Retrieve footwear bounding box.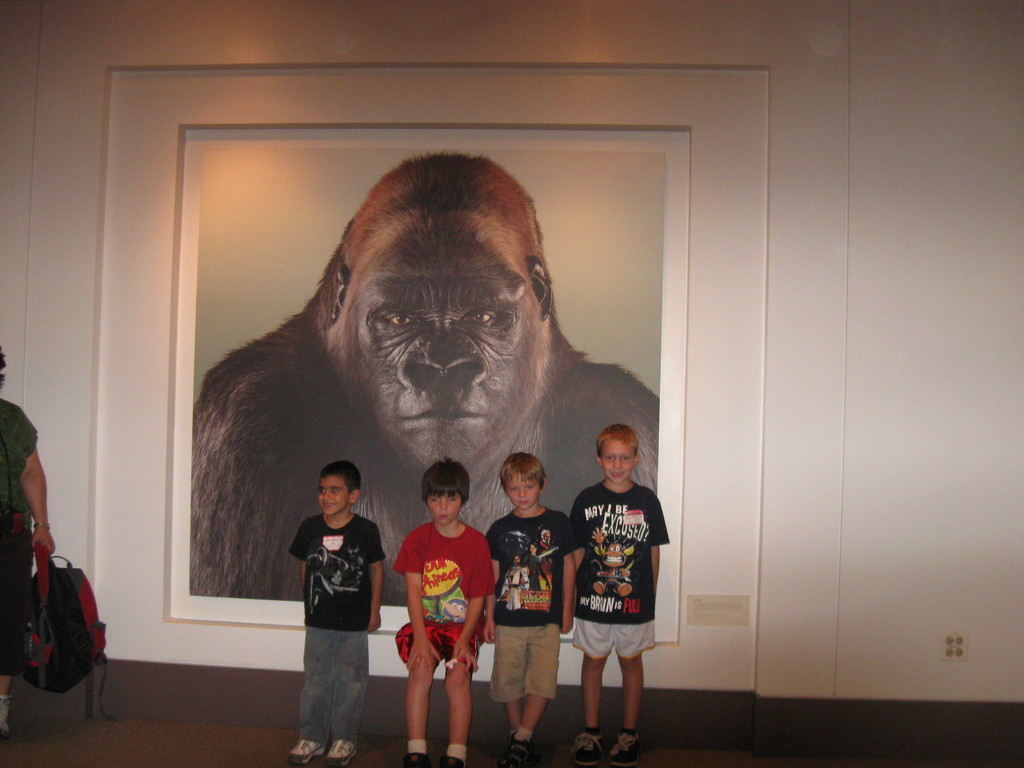
Bounding box: [left=437, top=744, right=479, bottom=767].
